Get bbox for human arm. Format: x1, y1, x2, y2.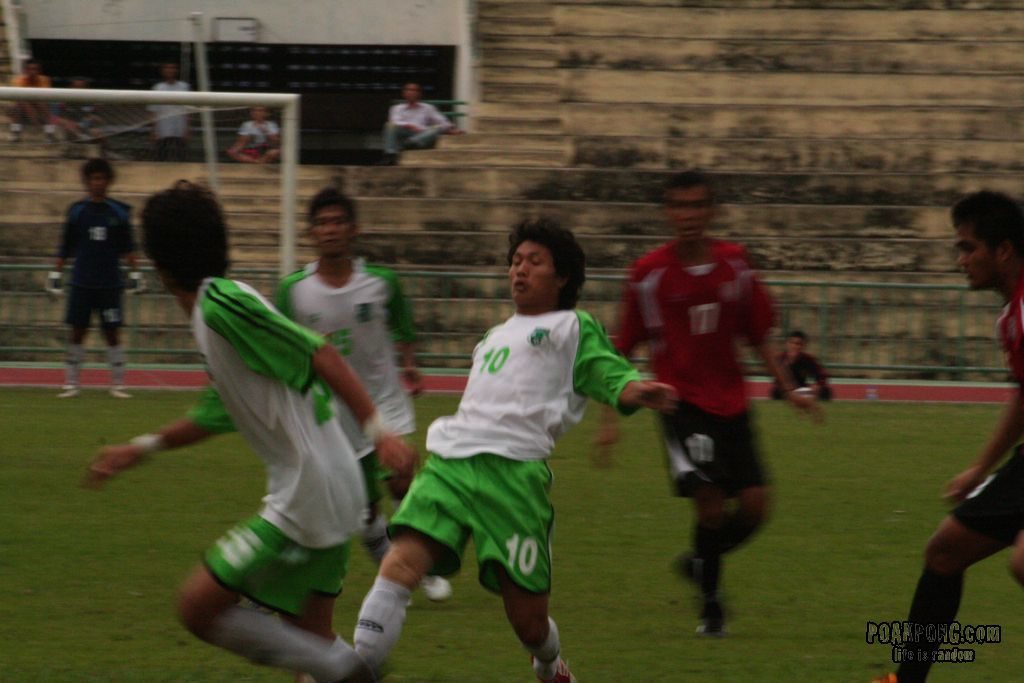
203, 288, 418, 475.
